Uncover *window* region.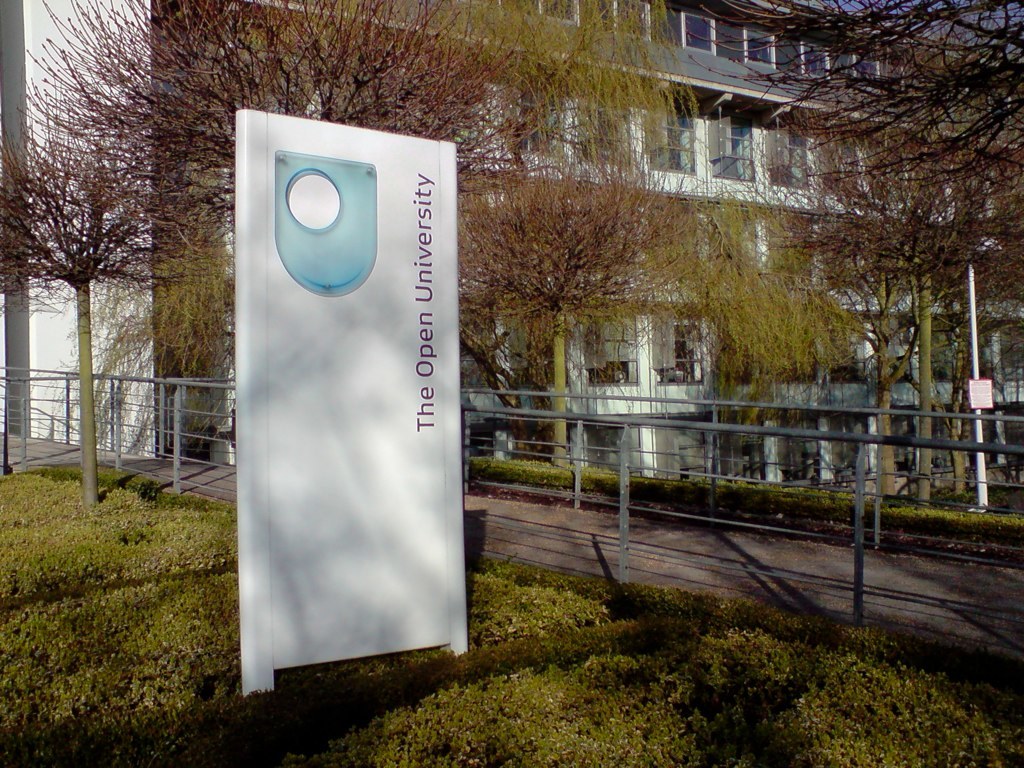
Uncovered: crop(225, 57, 318, 123).
